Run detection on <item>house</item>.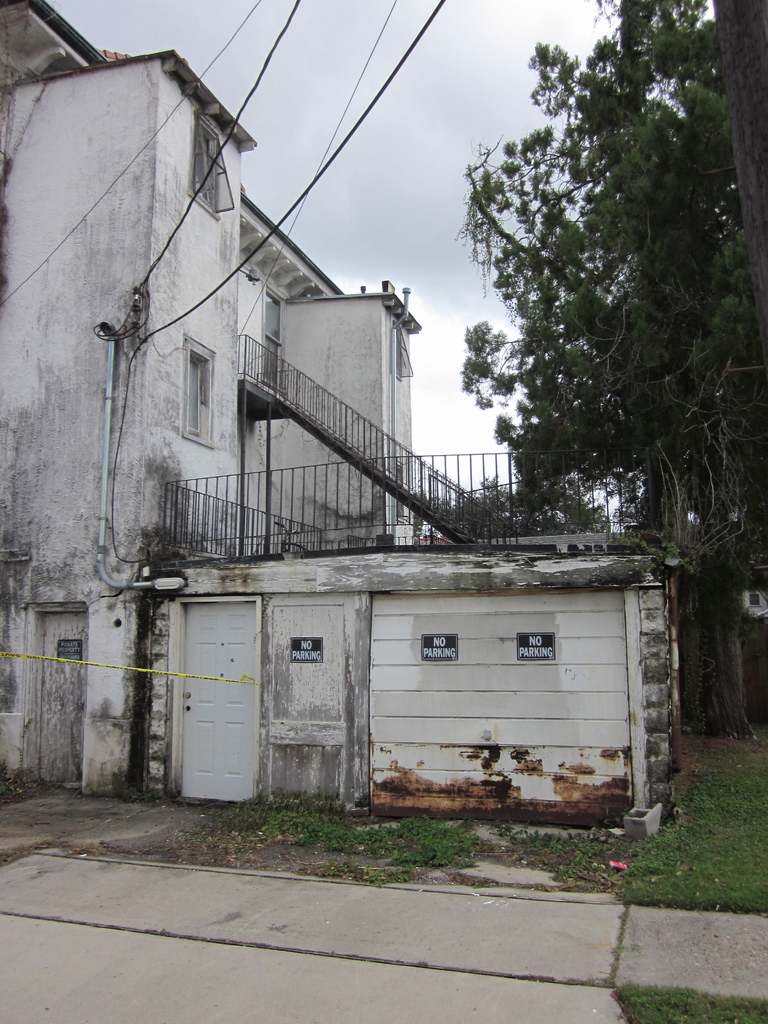
Result: BBox(0, 0, 670, 813).
